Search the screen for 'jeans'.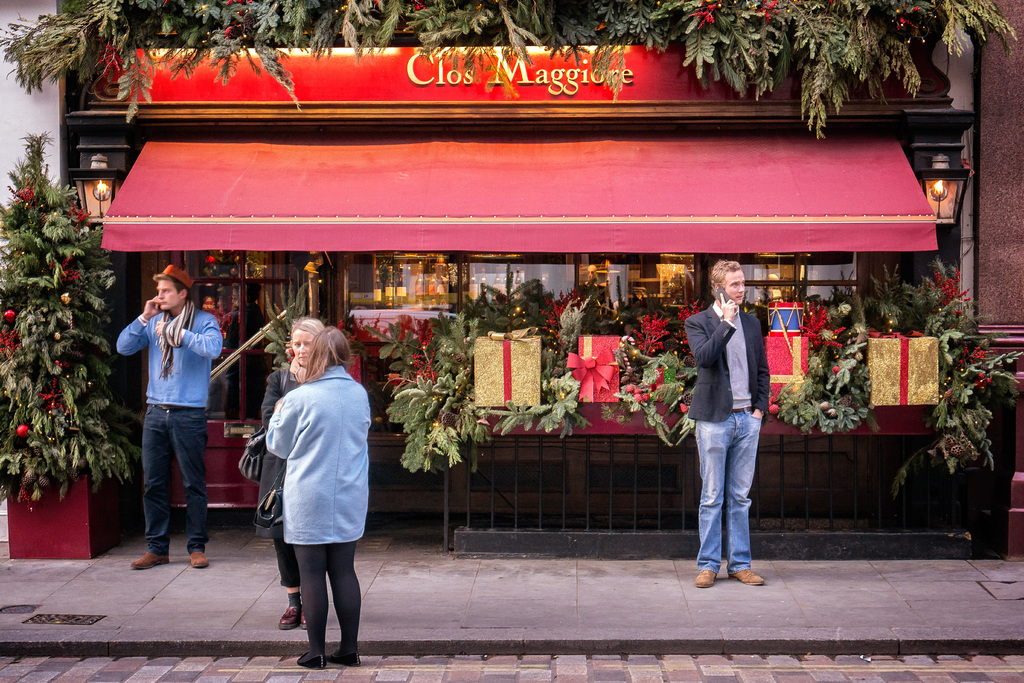
Found at <region>140, 404, 207, 550</region>.
